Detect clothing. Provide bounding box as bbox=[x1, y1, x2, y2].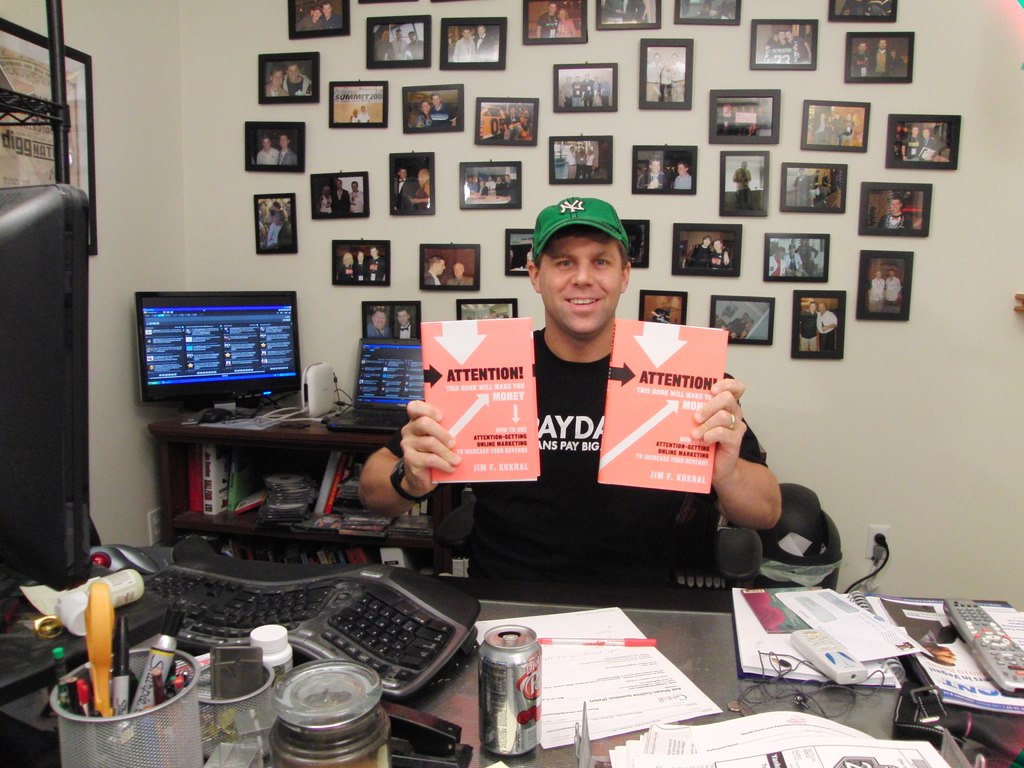
bbox=[801, 311, 820, 349].
